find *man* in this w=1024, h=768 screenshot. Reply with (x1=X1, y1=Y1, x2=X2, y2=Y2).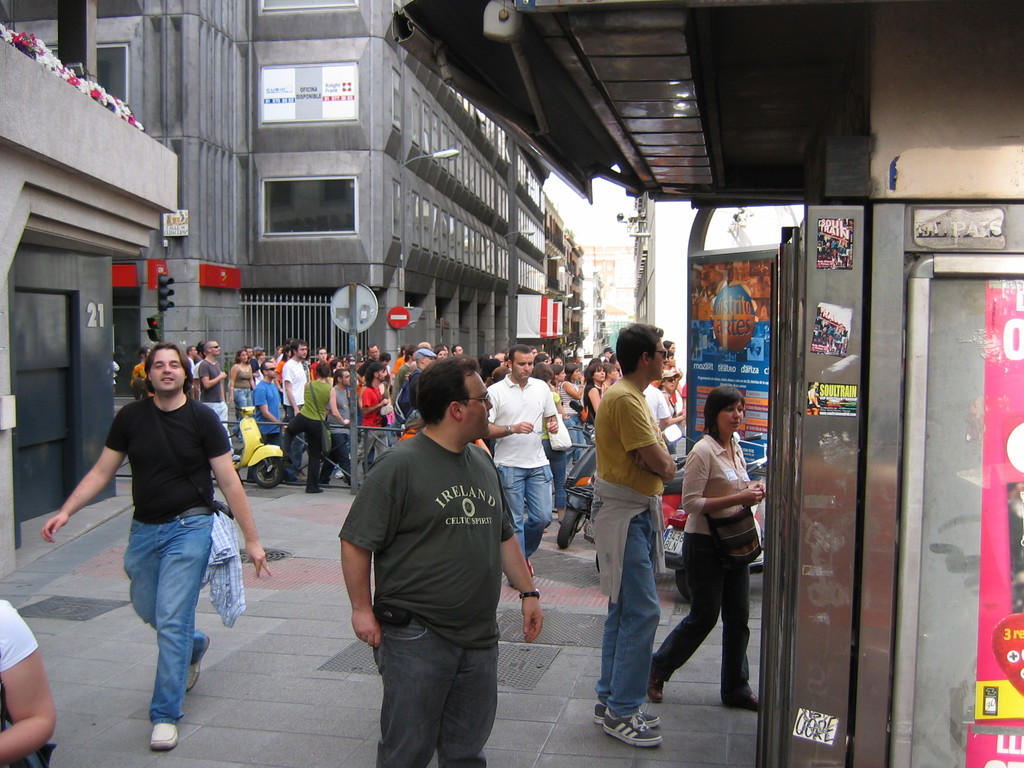
(x1=644, y1=387, x2=670, y2=433).
